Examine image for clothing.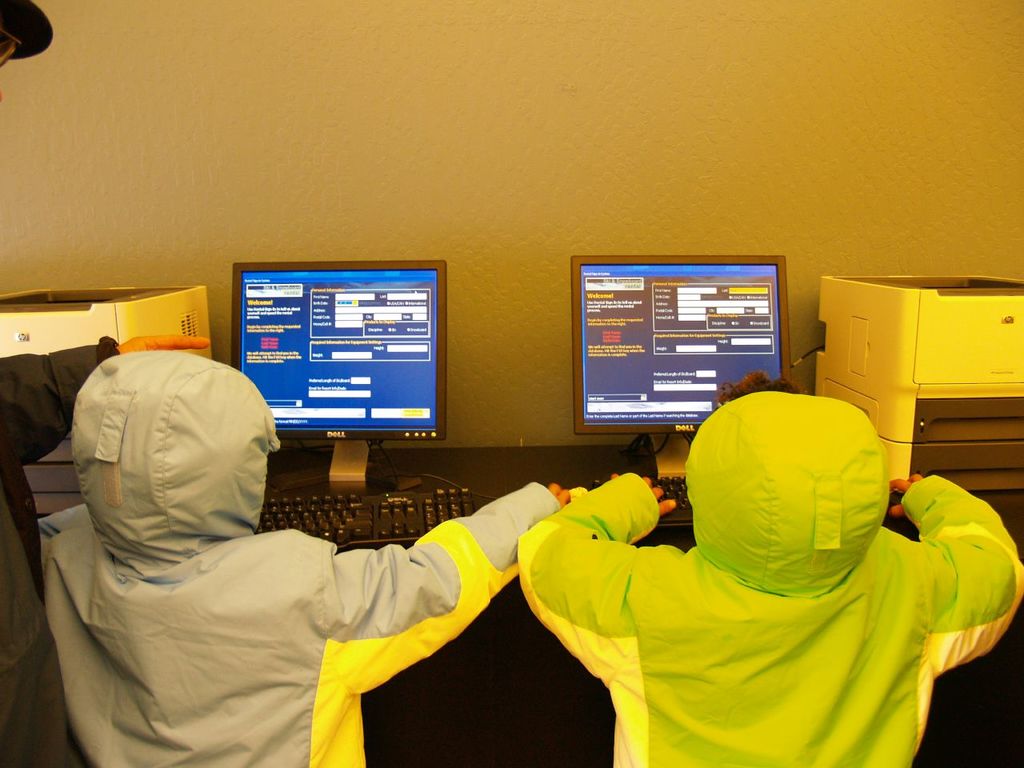
Examination result: (528, 399, 974, 747).
